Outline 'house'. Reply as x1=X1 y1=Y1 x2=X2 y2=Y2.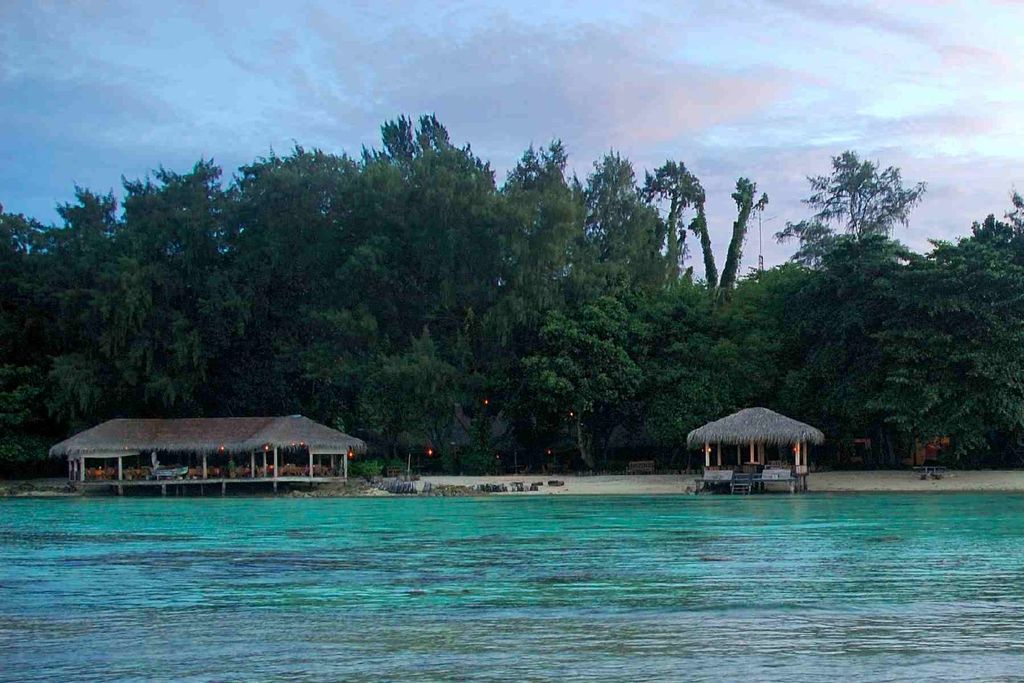
x1=596 y1=416 x2=644 y2=482.
